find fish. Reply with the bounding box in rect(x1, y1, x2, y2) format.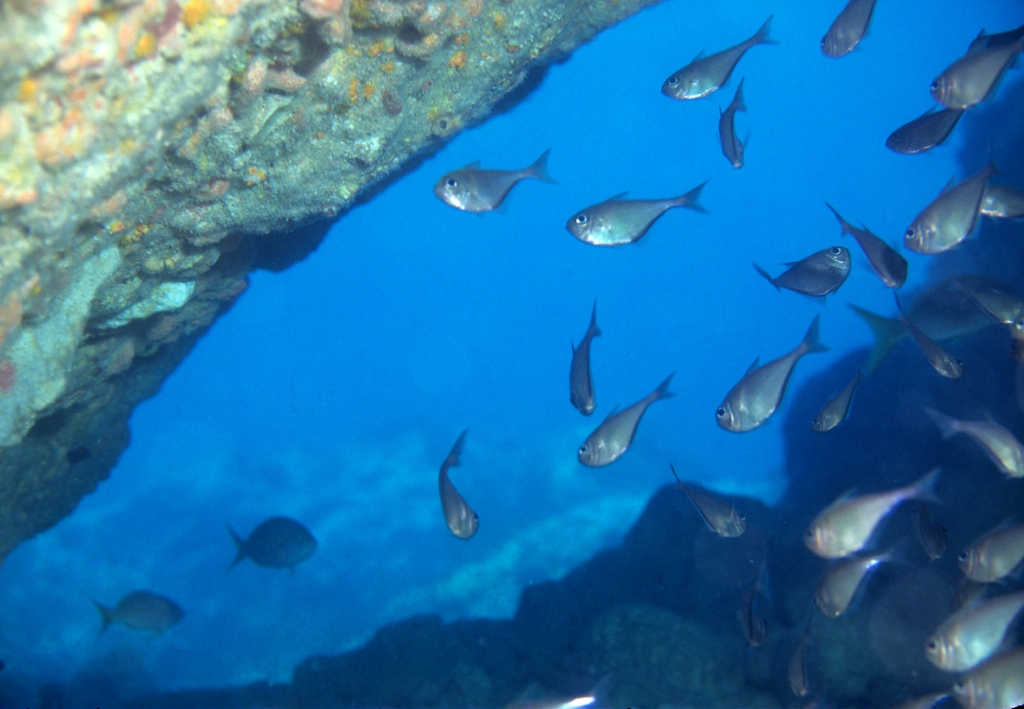
rect(961, 521, 1023, 590).
